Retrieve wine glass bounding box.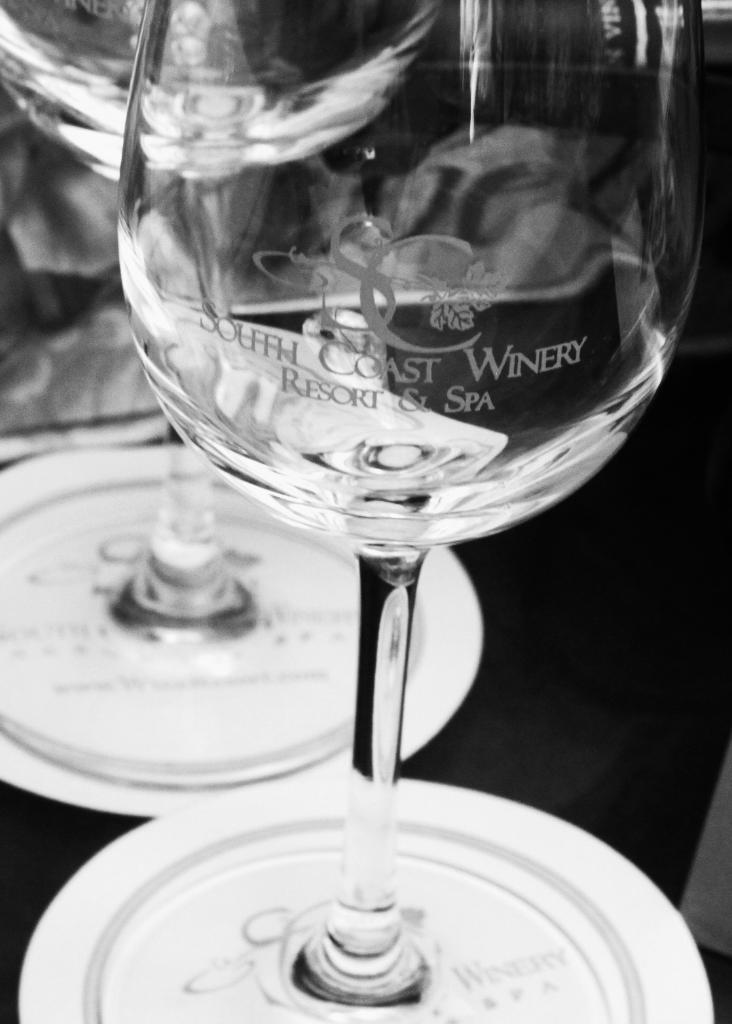
Bounding box: bbox=[117, 0, 708, 1023].
